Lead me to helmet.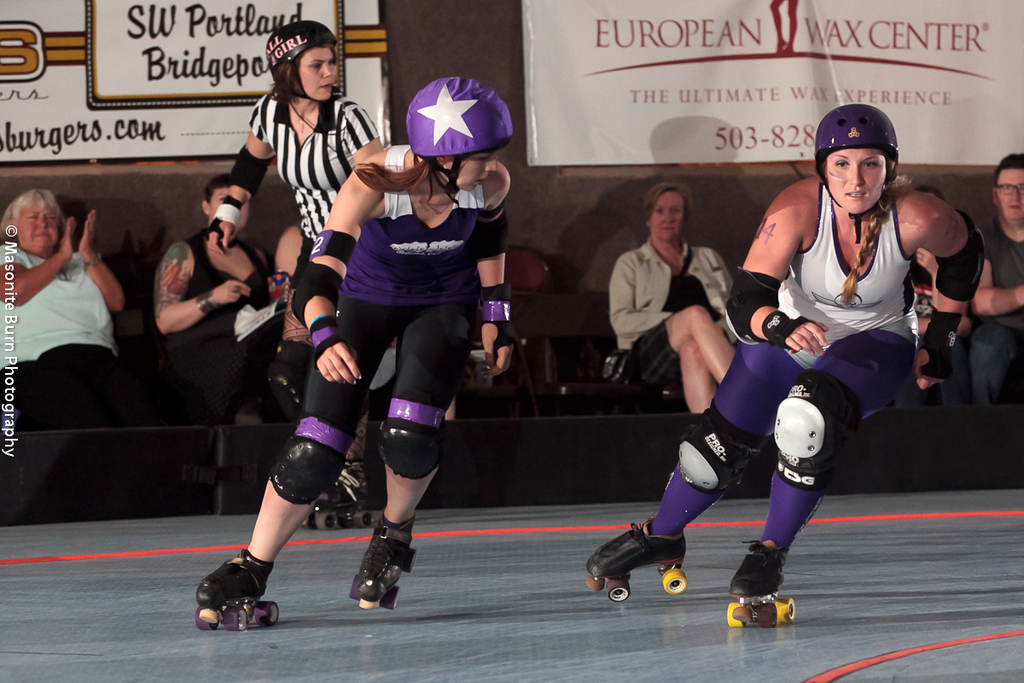
Lead to Rect(266, 24, 346, 128).
